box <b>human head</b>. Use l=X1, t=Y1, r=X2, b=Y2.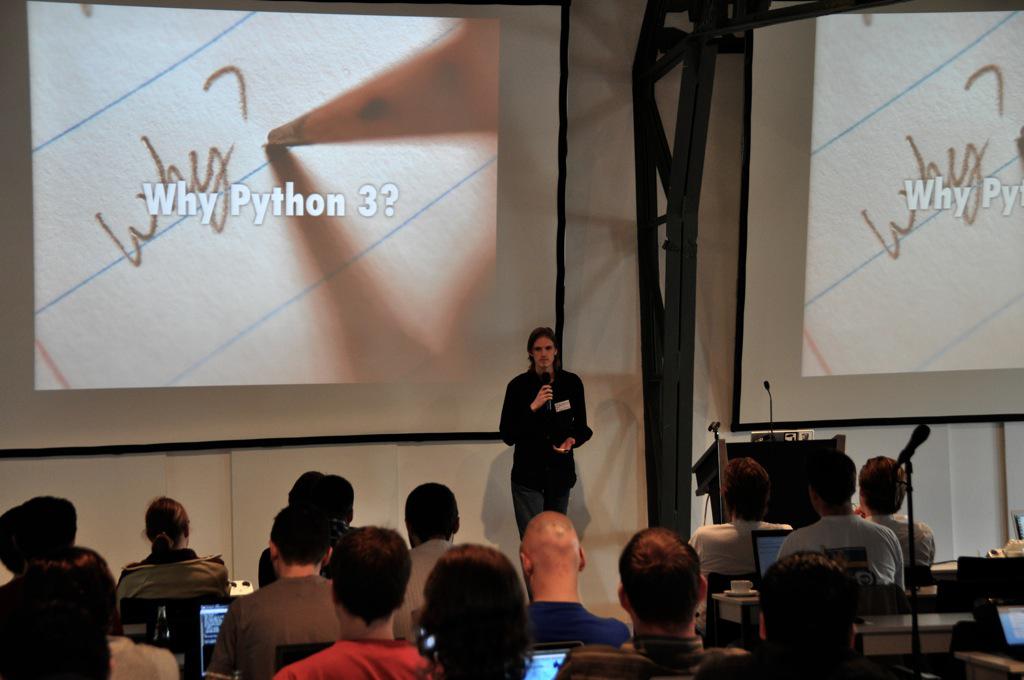
l=332, t=527, r=414, b=631.
